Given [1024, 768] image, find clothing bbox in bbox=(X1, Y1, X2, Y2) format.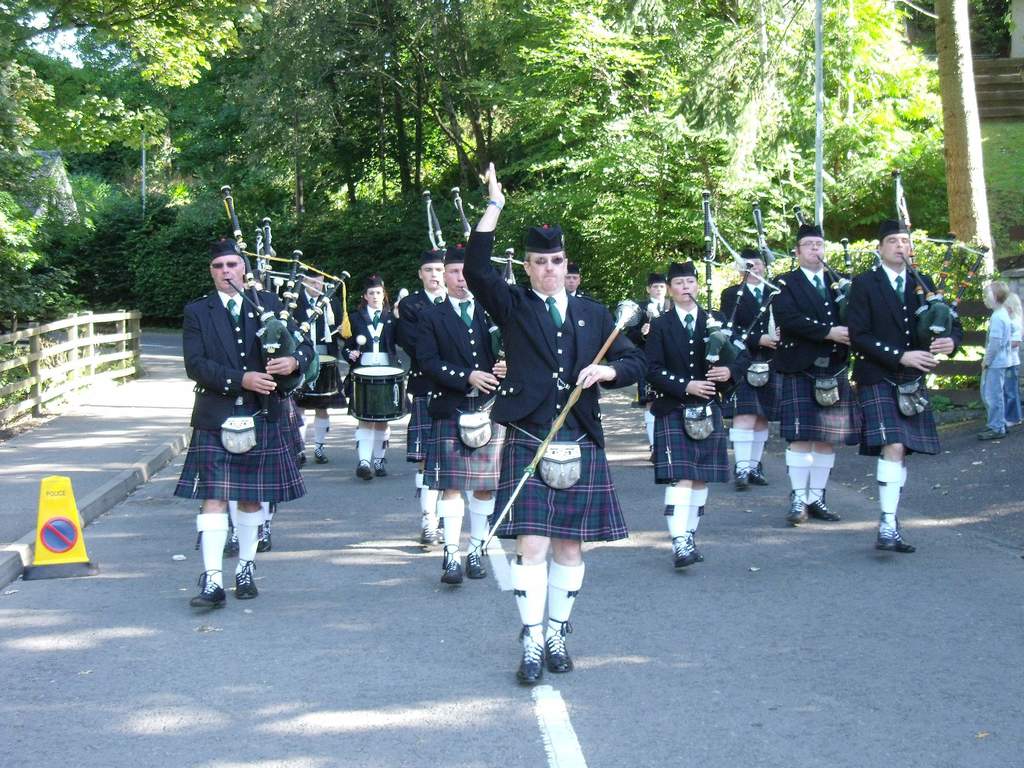
bbox=(629, 307, 668, 399).
